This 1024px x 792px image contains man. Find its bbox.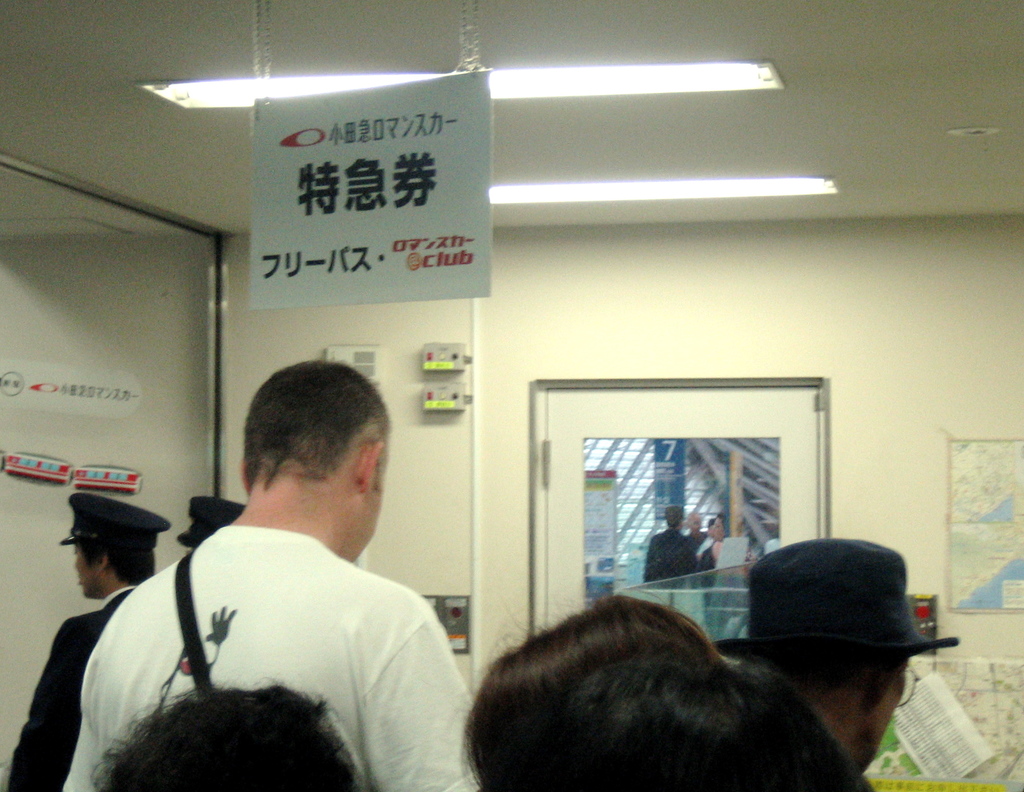
bbox=[93, 359, 469, 791].
